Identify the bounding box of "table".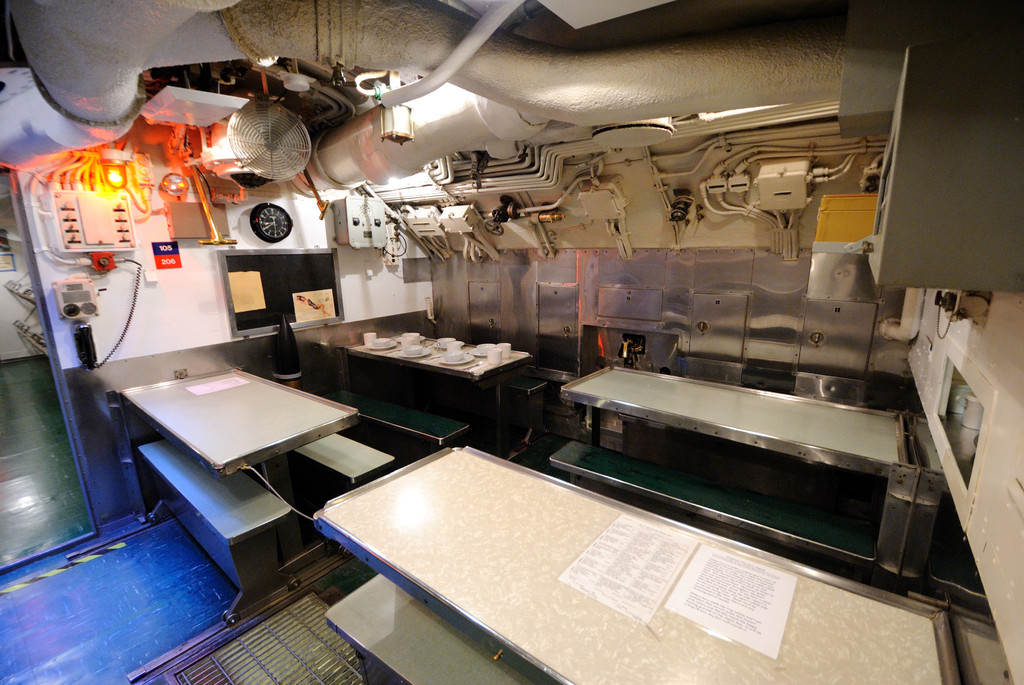
122,365,353,480.
